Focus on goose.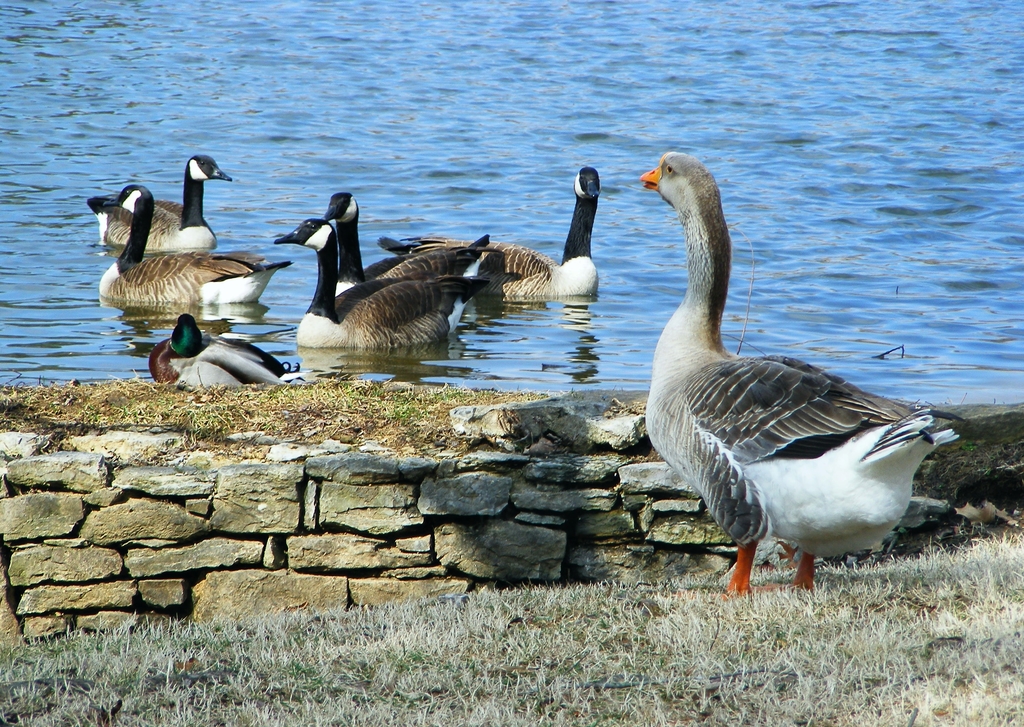
Focused at l=90, t=153, r=237, b=252.
